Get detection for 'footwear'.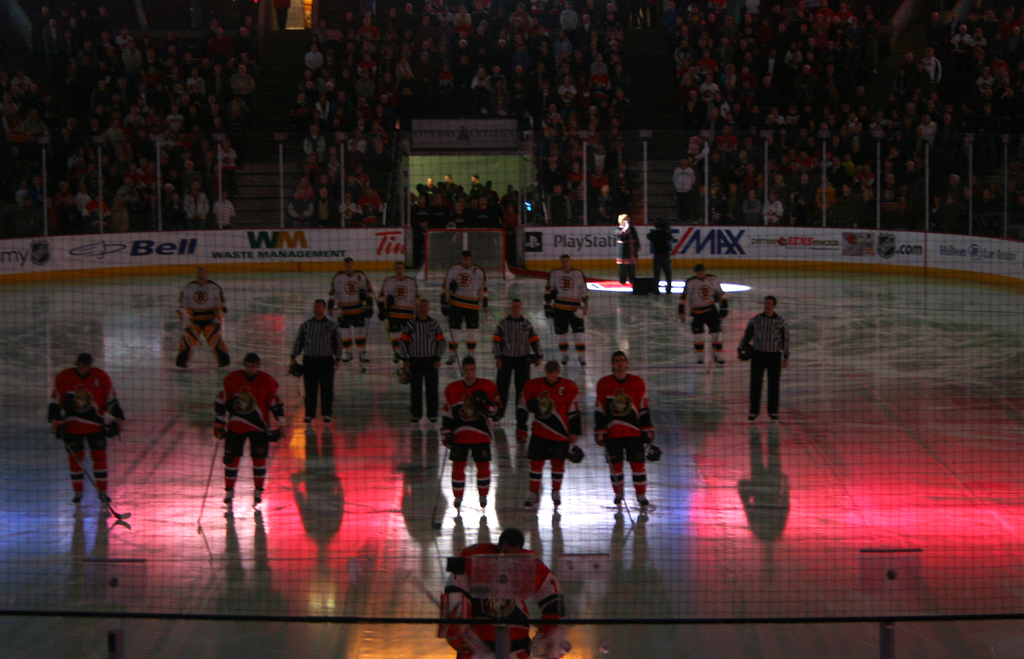
Detection: (left=744, top=407, right=757, bottom=421).
